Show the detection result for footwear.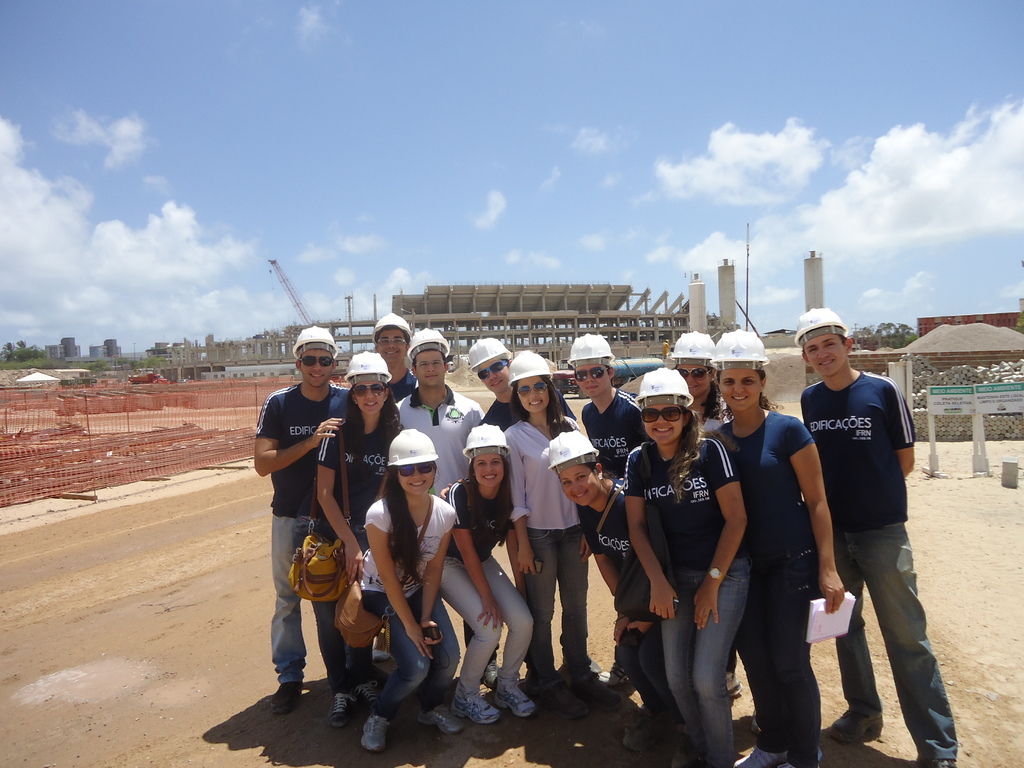
rect(328, 694, 356, 730).
